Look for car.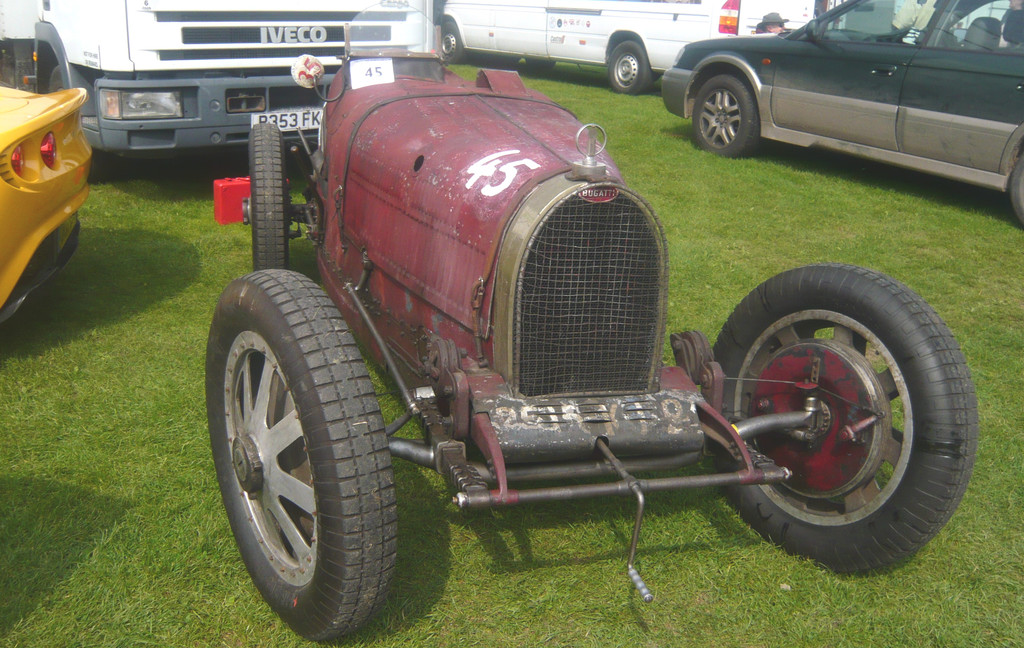
Found: (0,83,95,323).
